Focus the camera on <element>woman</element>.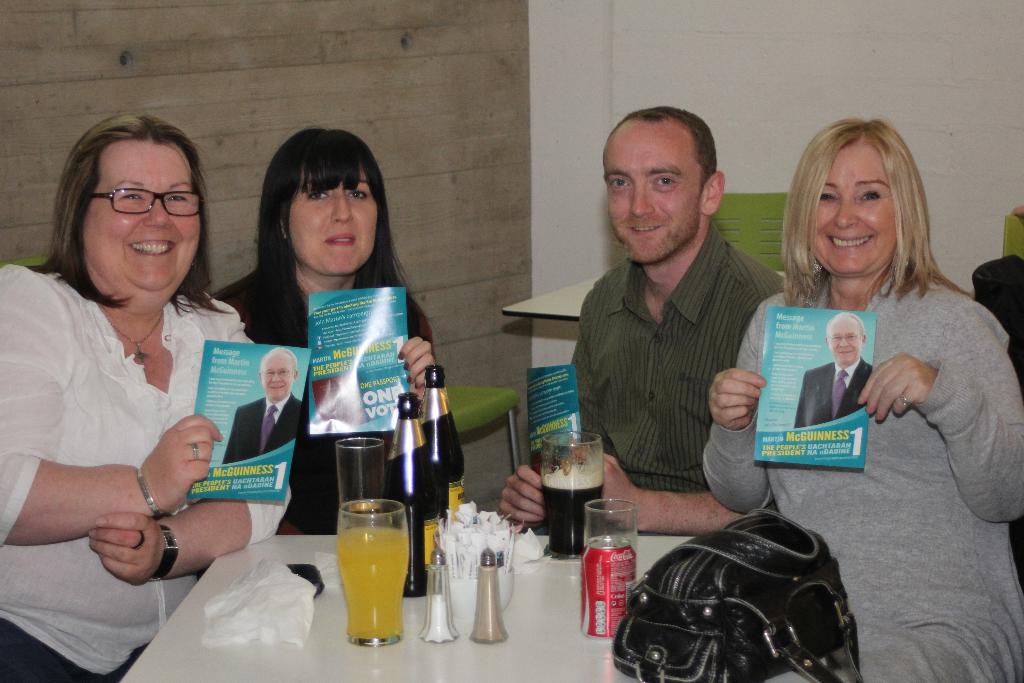
Focus region: 20 112 258 643.
